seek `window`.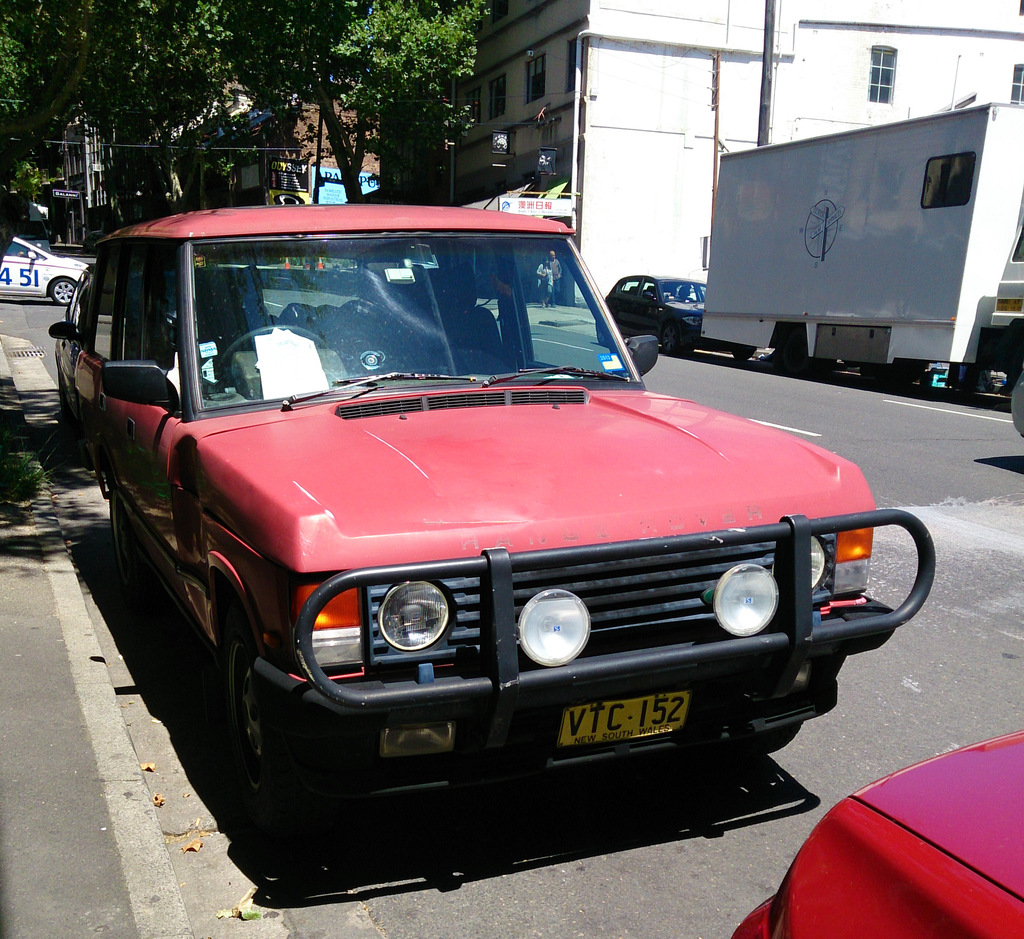
box(864, 45, 896, 103).
